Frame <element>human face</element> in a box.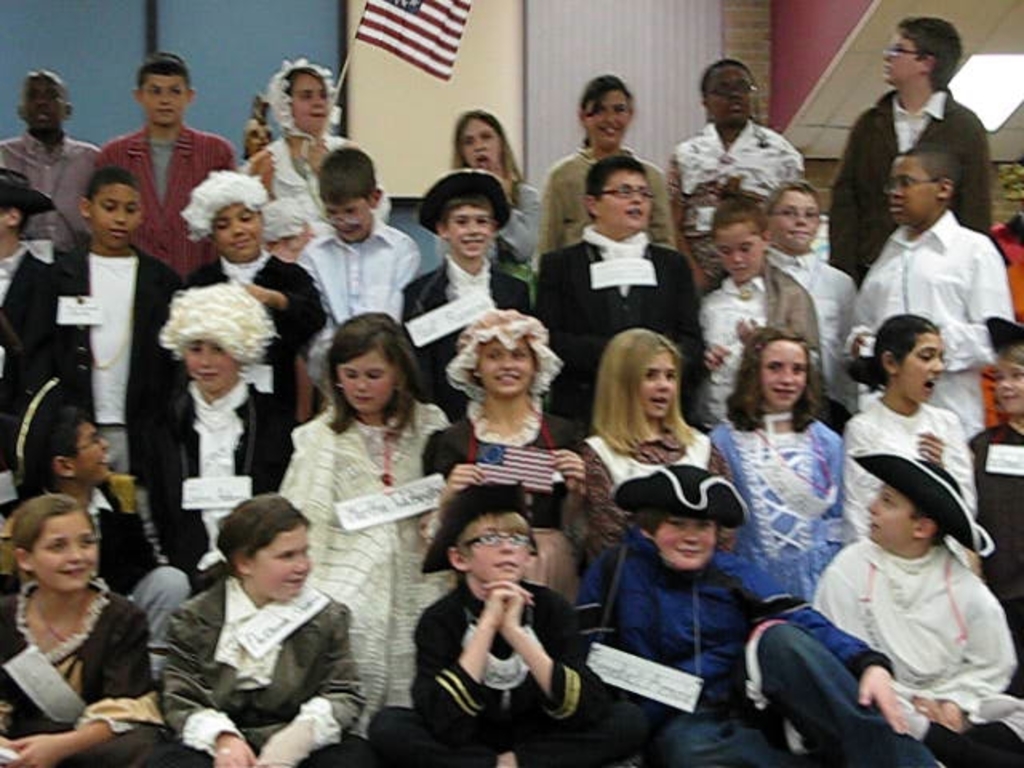
l=474, t=341, r=536, b=400.
